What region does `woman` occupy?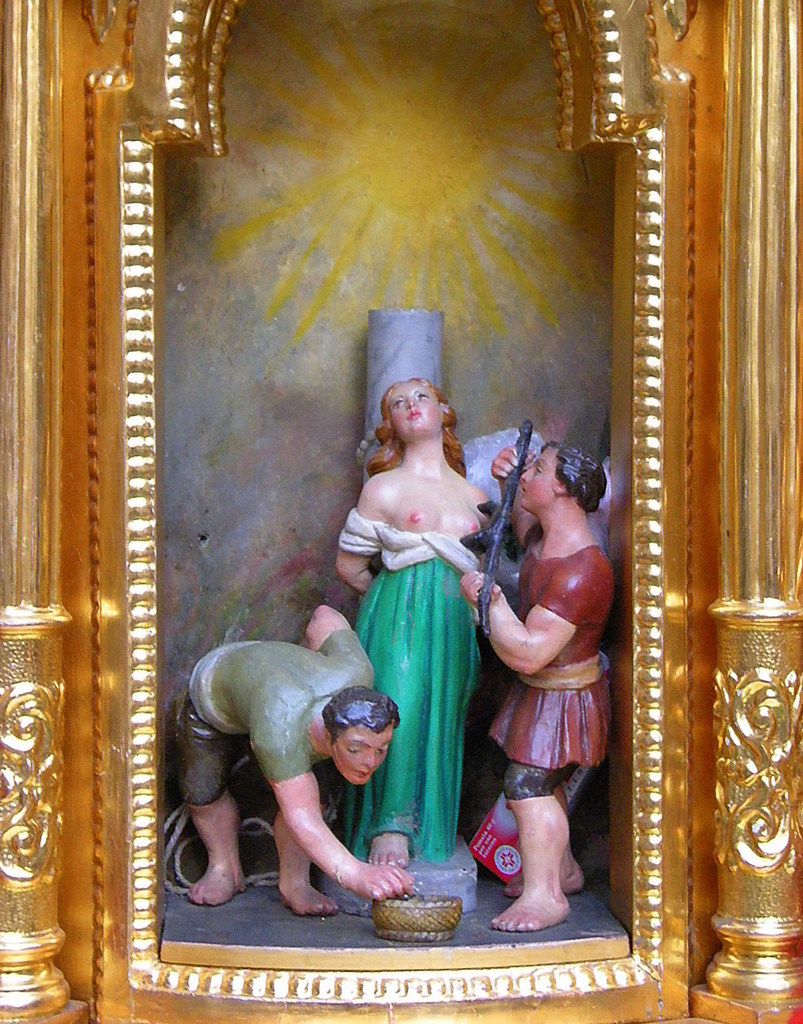
box(341, 330, 524, 881).
